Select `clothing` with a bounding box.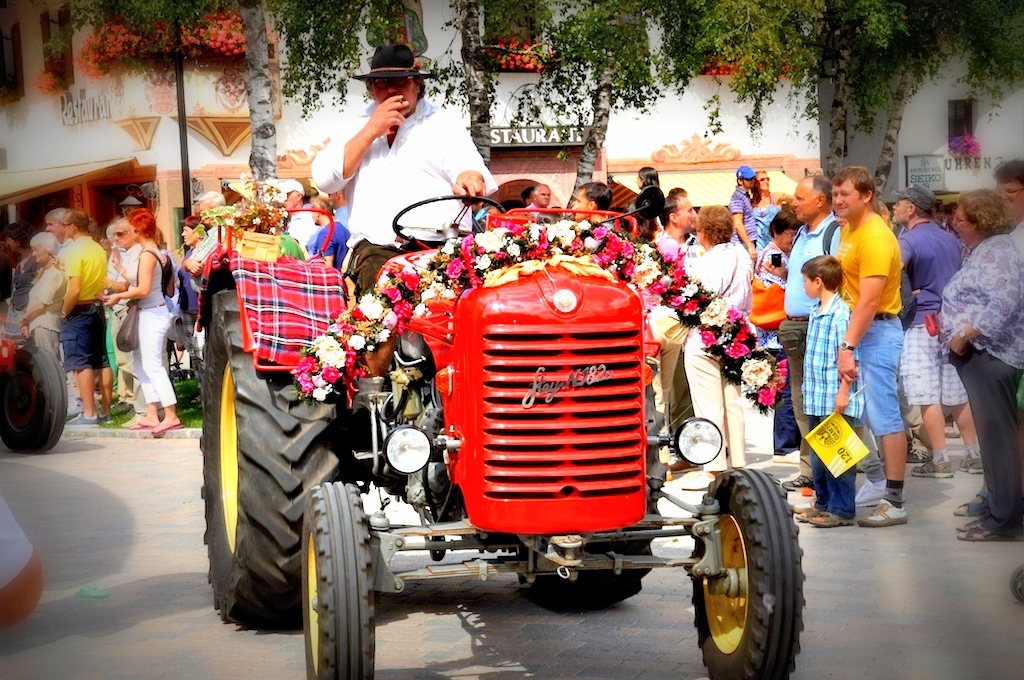
BBox(751, 230, 794, 353).
